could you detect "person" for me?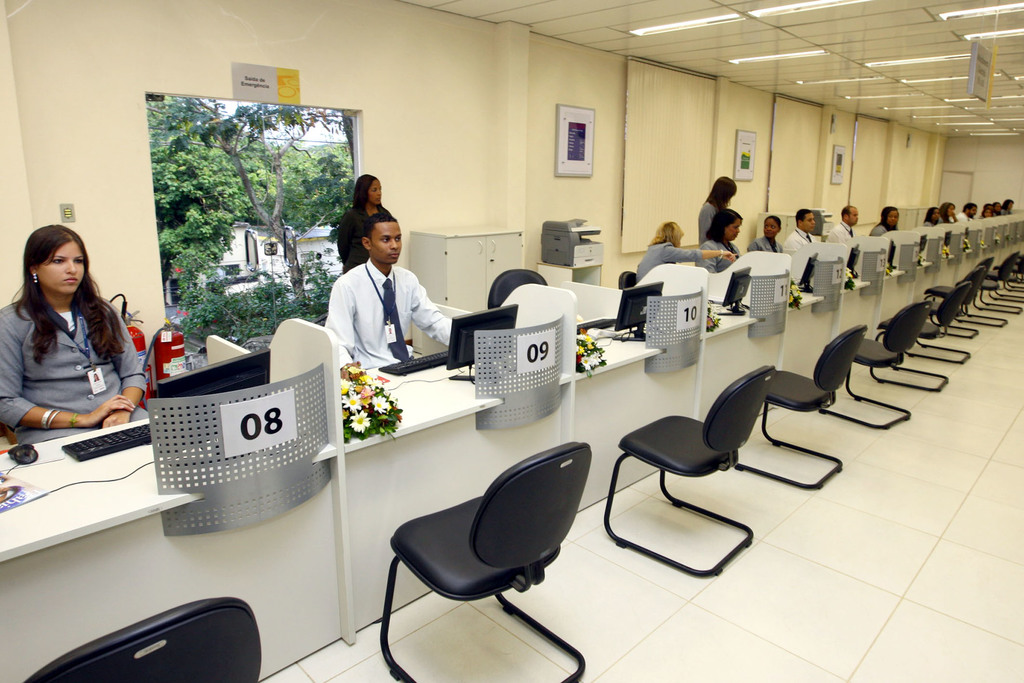
Detection result: 315, 188, 432, 393.
